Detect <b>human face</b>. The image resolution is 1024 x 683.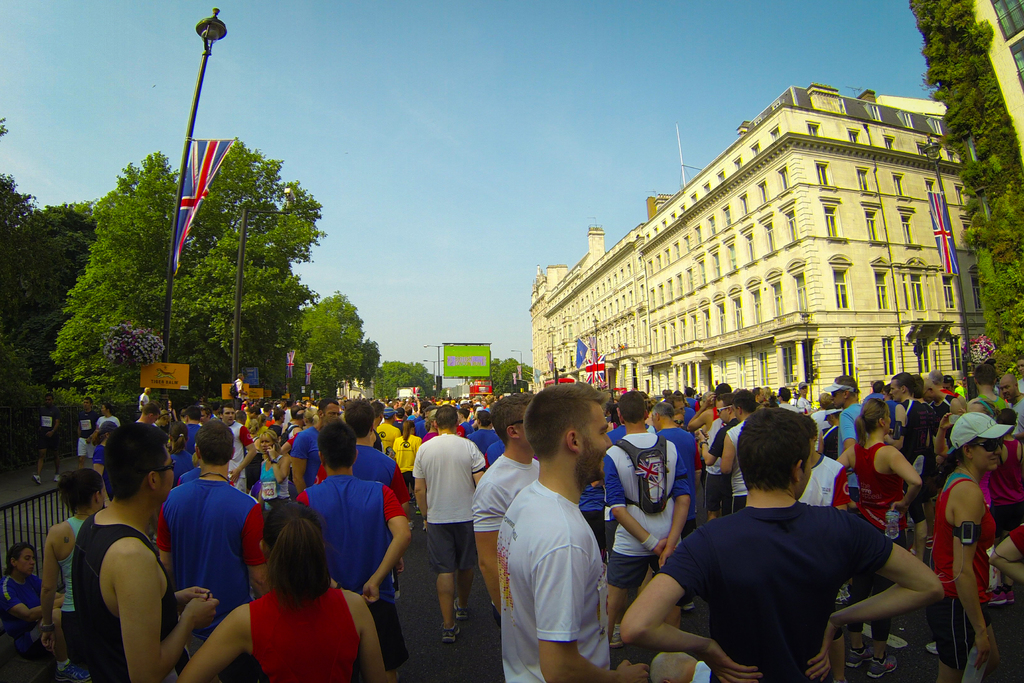
x1=831 y1=391 x2=845 y2=409.
